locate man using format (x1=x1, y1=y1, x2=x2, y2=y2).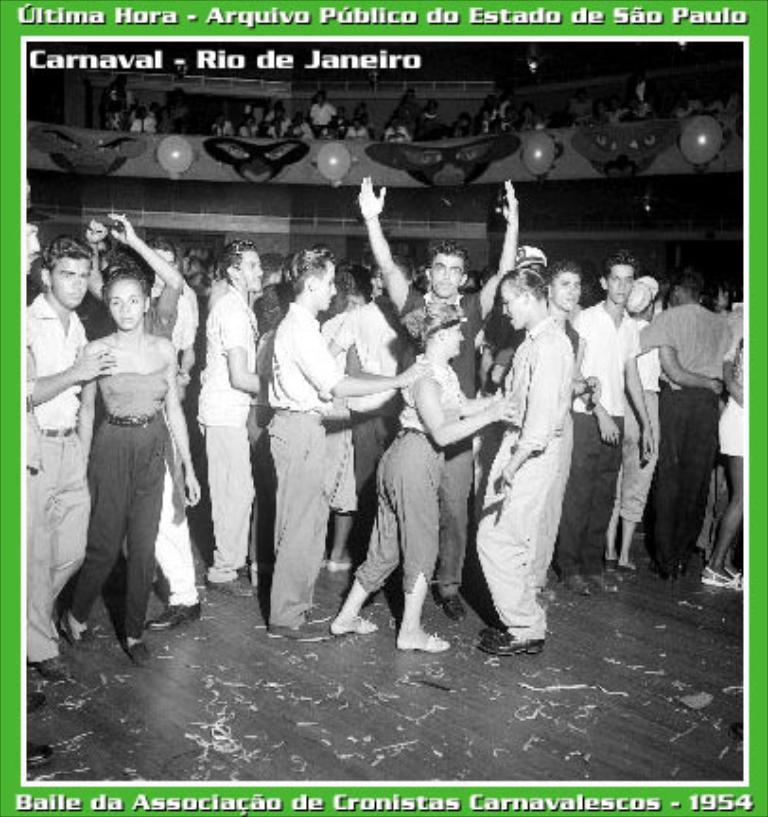
(x1=23, y1=204, x2=66, y2=715).
